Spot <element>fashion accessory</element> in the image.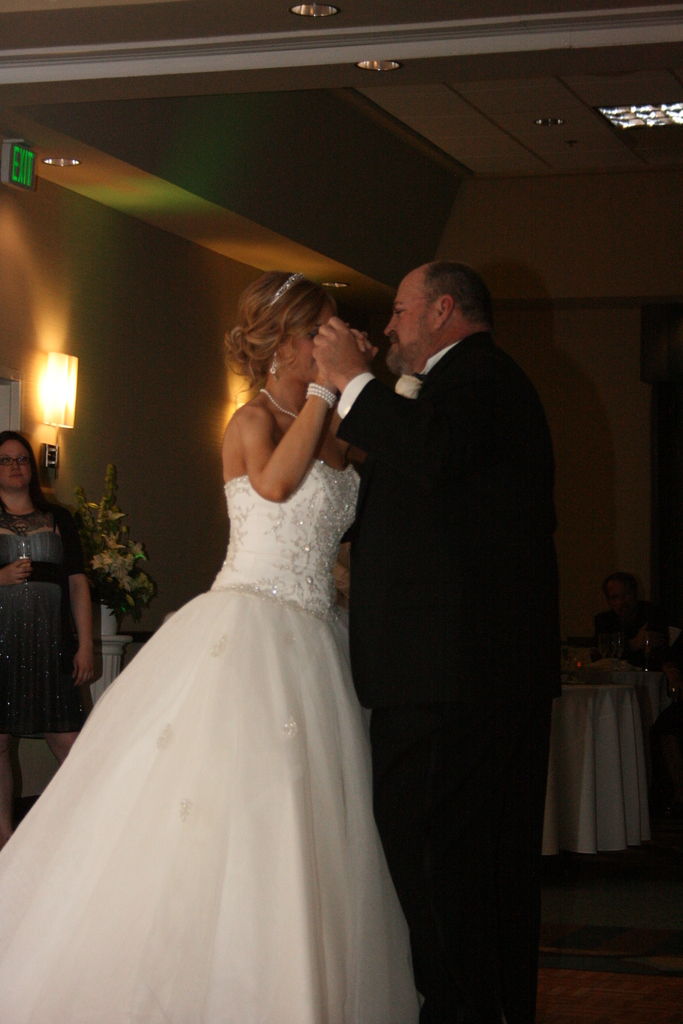
<element>fashion accessory</element> found at select_region(311, 384, 339, 409).
